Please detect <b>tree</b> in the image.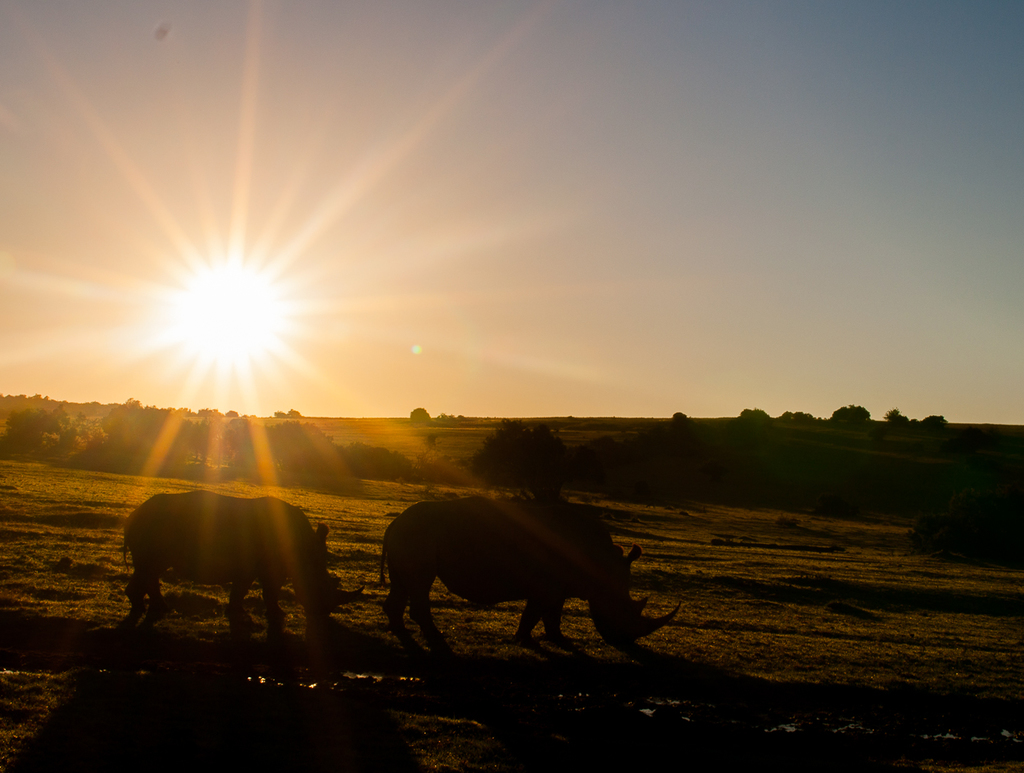
bbox(272, 409, 283, 420).
